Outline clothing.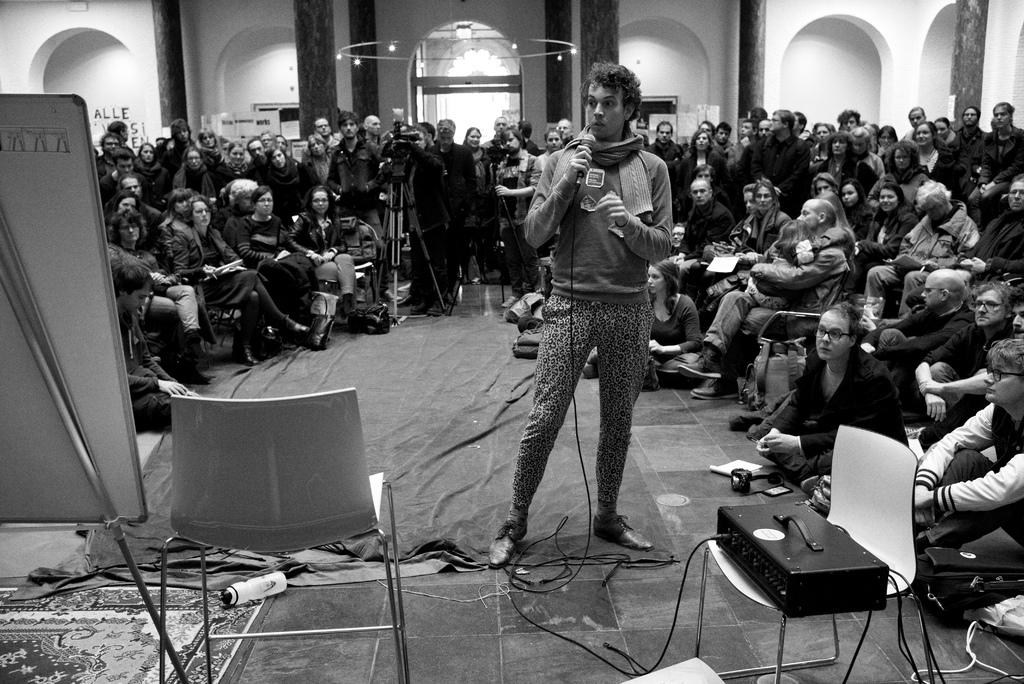
Outline: bbox=(458, 143, 496, 253).
